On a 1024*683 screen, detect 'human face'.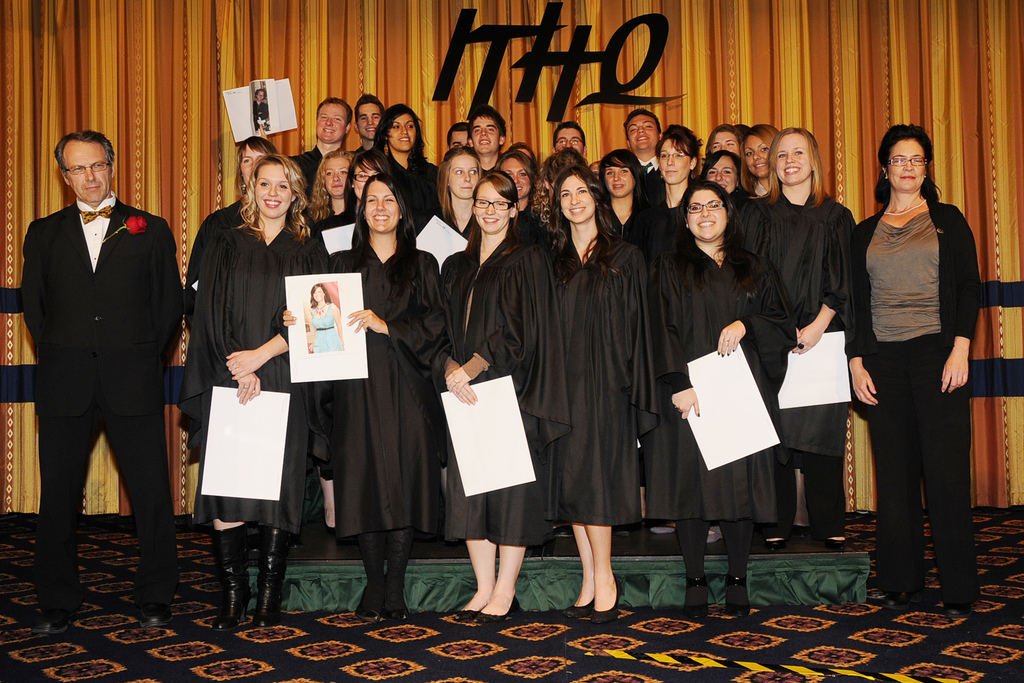
778, 131, 807, 184.
